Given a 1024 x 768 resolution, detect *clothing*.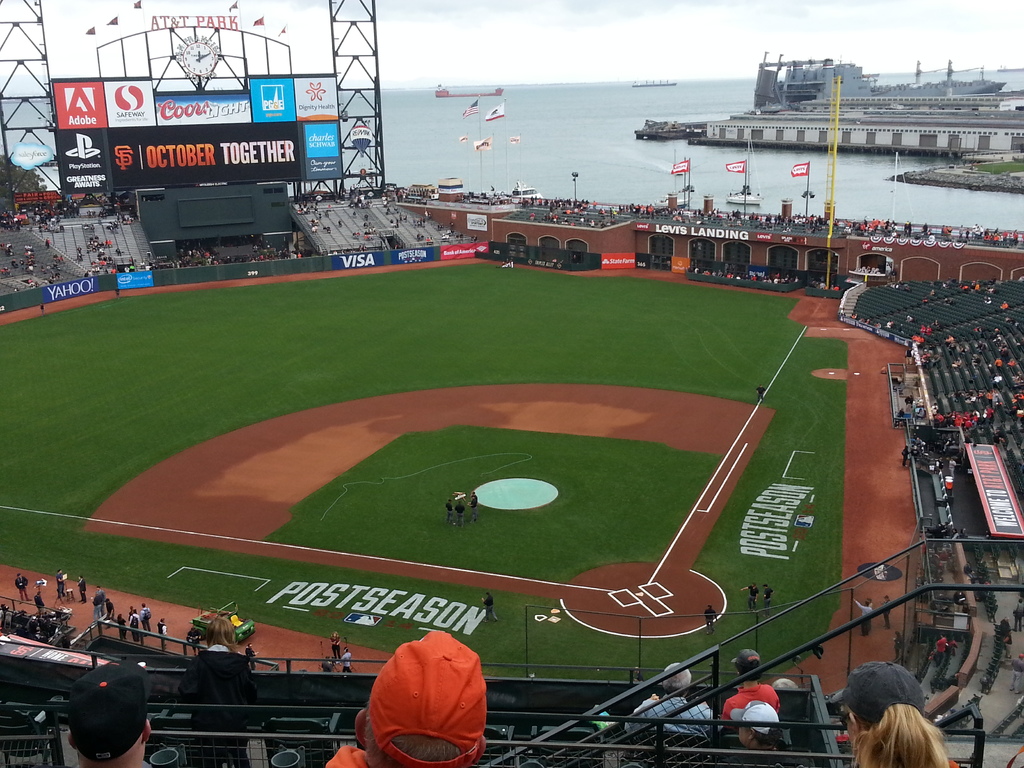
<region>723, 682, 782, 723</region>.
